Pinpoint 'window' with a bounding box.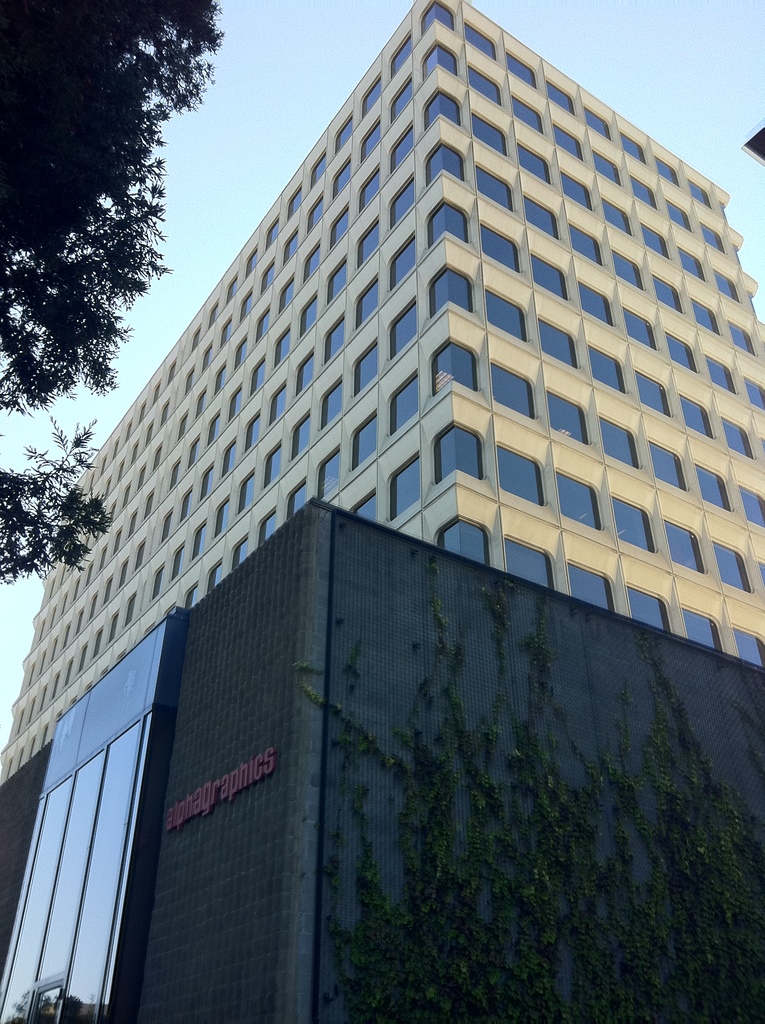
crop(102, 477, 112, 499).
